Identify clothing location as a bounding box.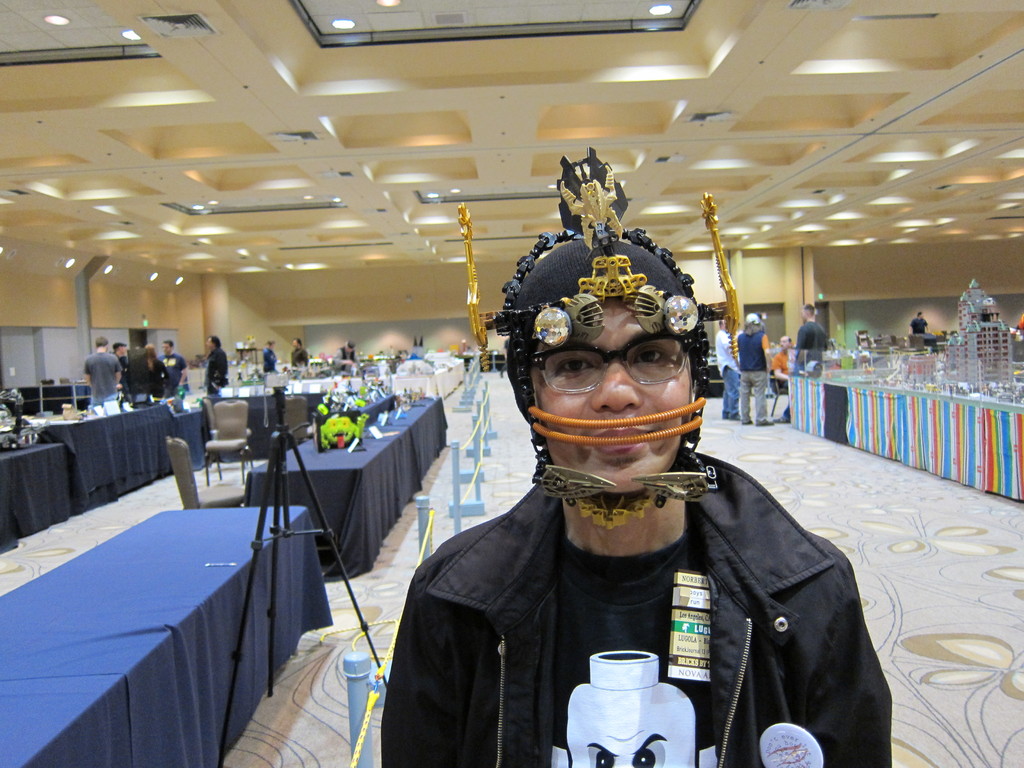
(799, 320, 831, 374).
